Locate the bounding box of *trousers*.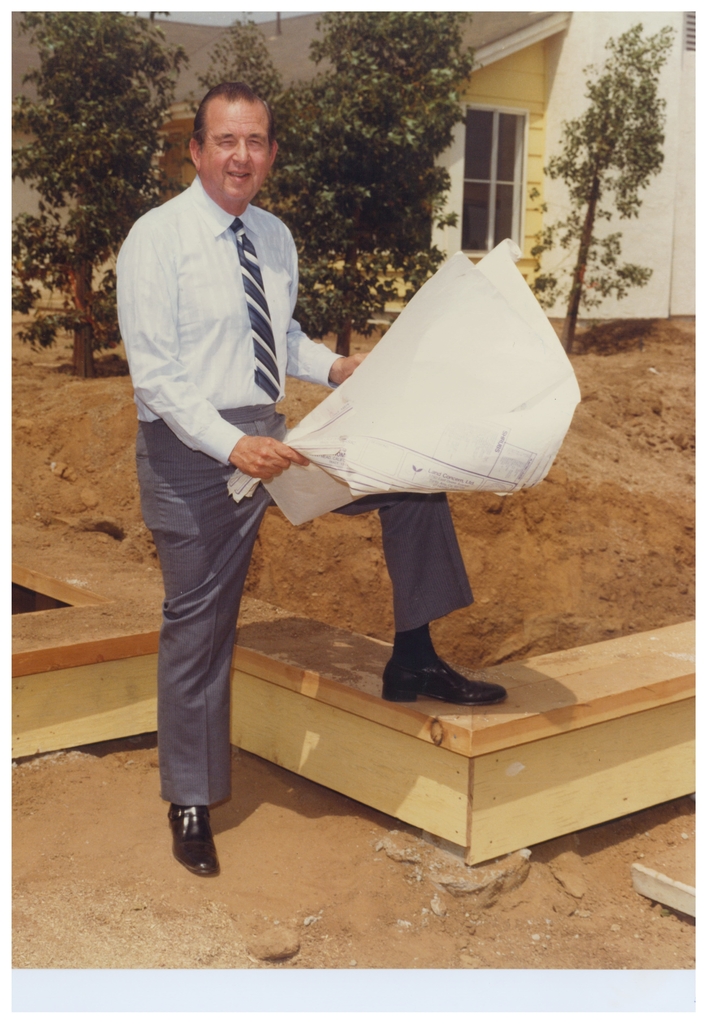
Bounding box: (left=133, top=408, right=479, bottom=804).
